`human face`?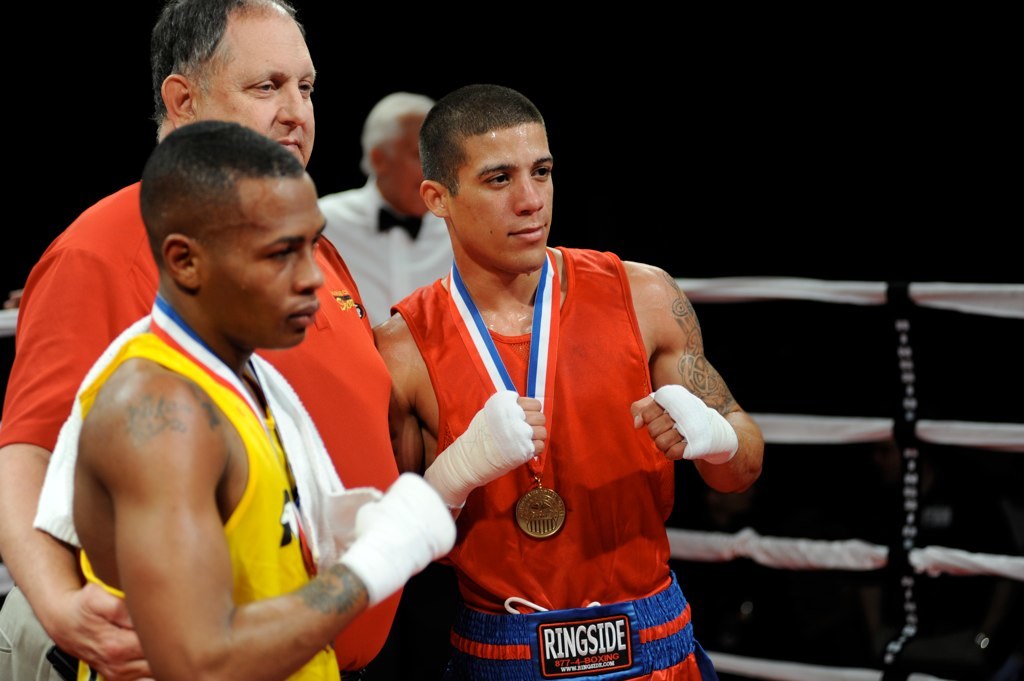
[204, 170, 330, 345]
